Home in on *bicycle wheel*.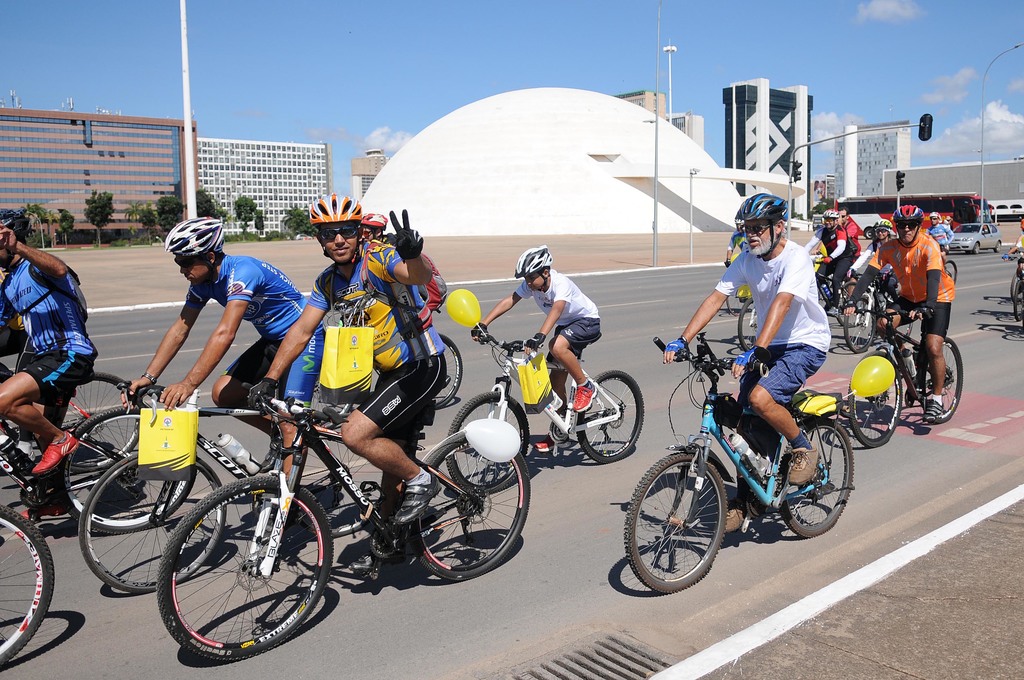
Homed in at l=292, t=409, r=387, b=540.
